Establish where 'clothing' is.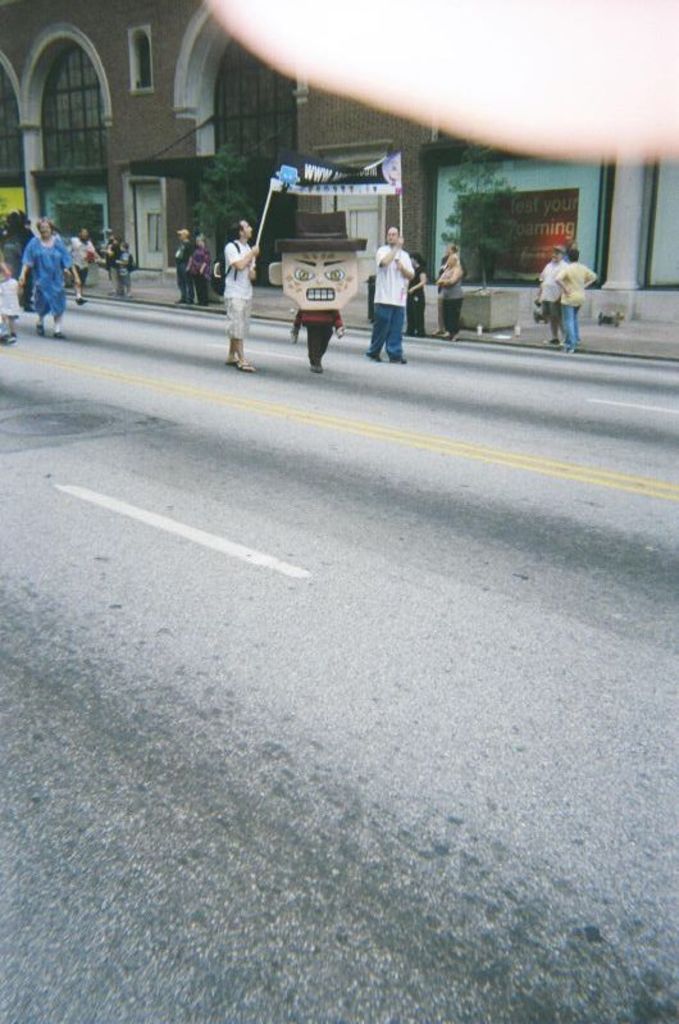
Established at l=0, t=273, r=22, b=317.
